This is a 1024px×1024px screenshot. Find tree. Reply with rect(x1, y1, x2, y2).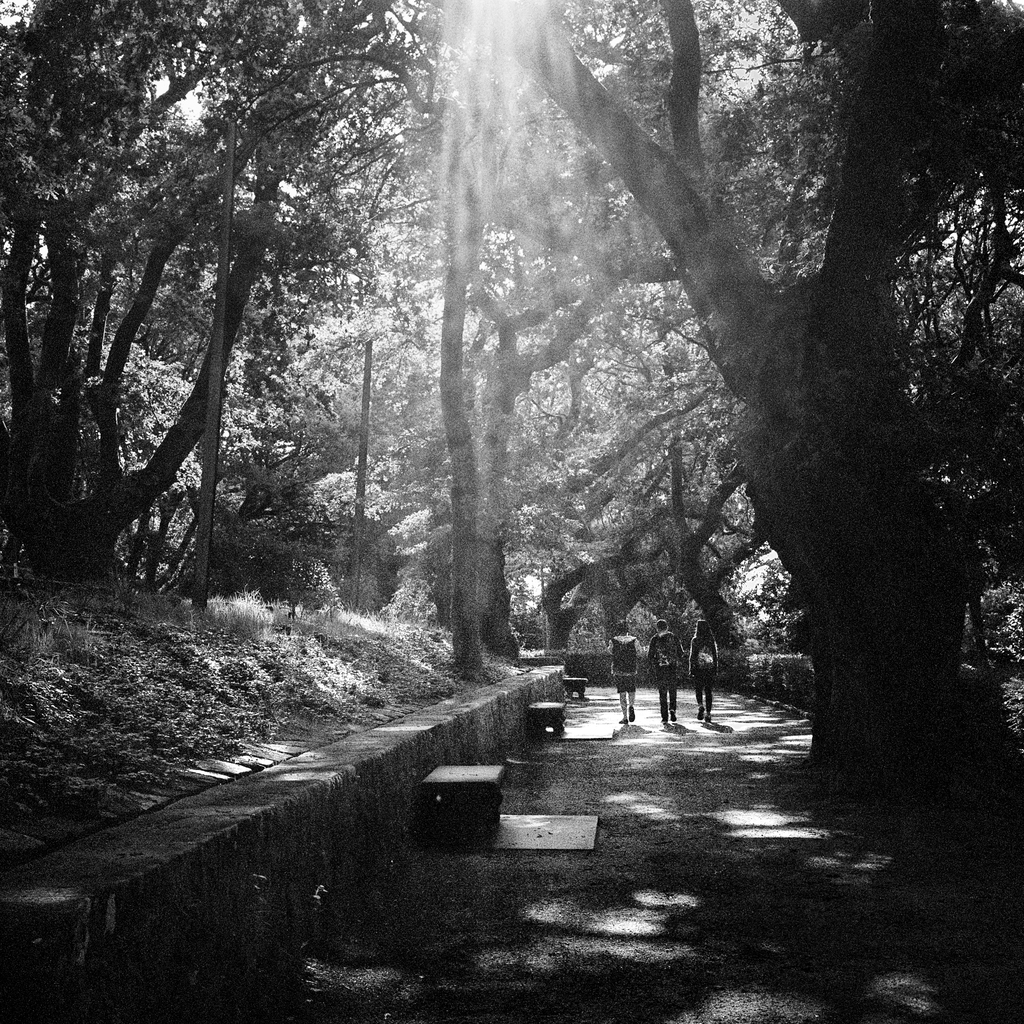
rect(0, 0, 454, 580).
